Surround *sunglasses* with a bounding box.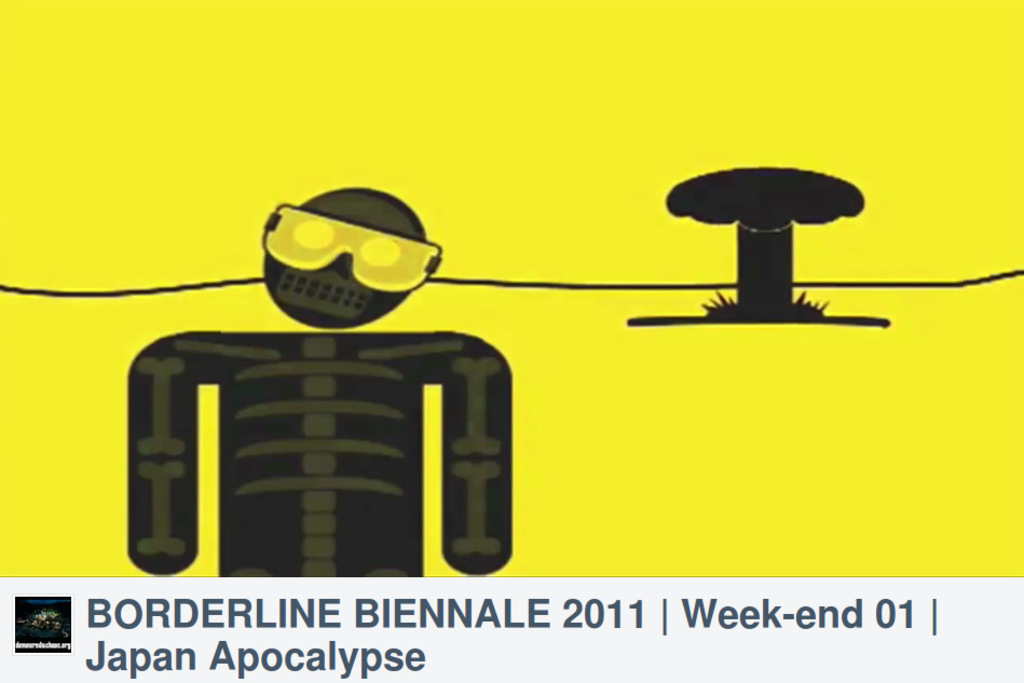
box=[260, 199, 442, 298].
